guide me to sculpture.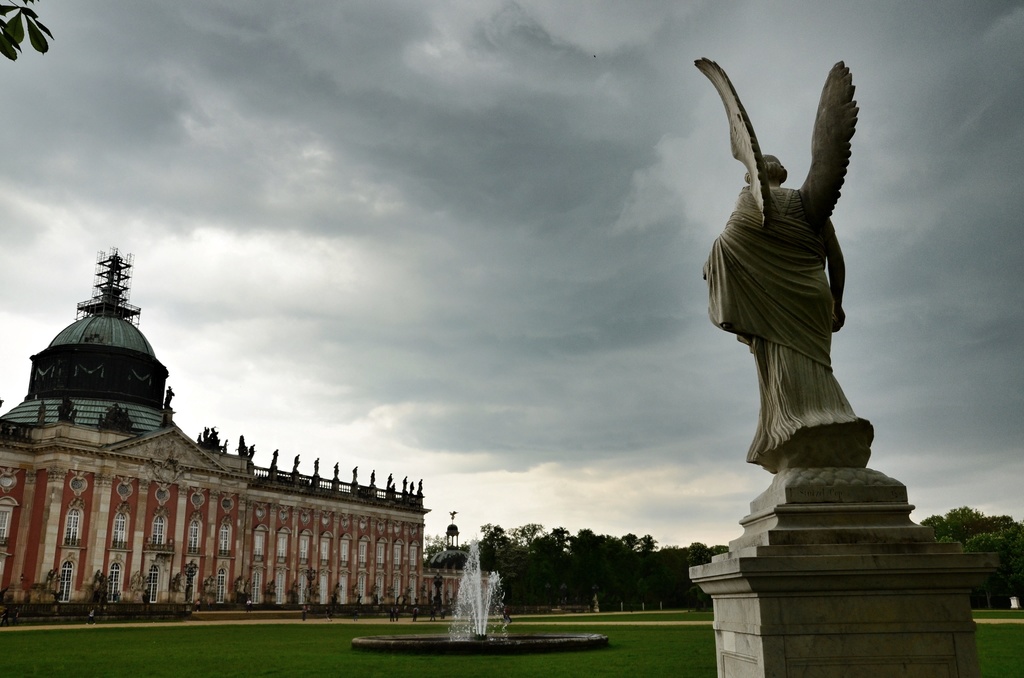
Guidance: <bbox>136, 572, 148, 590</bbox>.
